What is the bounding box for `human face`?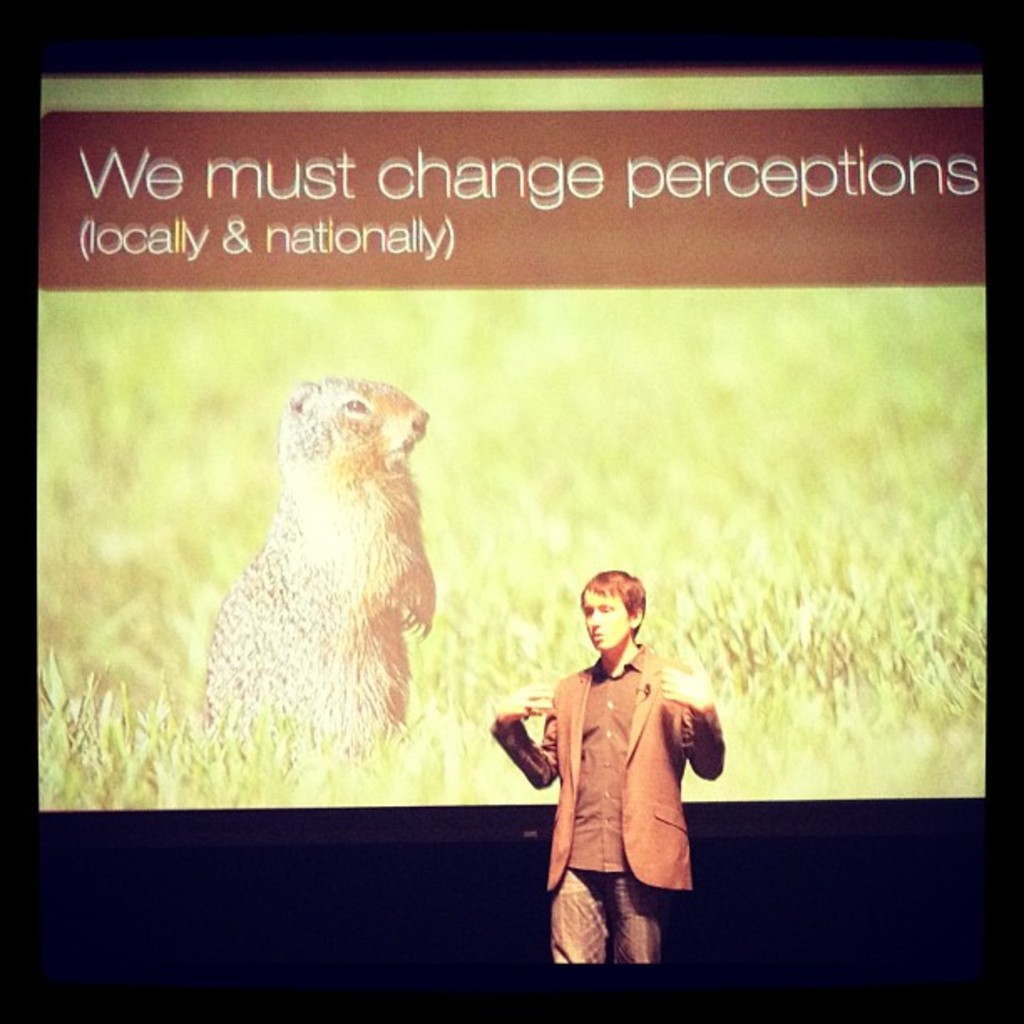
BBox(577, 584, 621, 656).
